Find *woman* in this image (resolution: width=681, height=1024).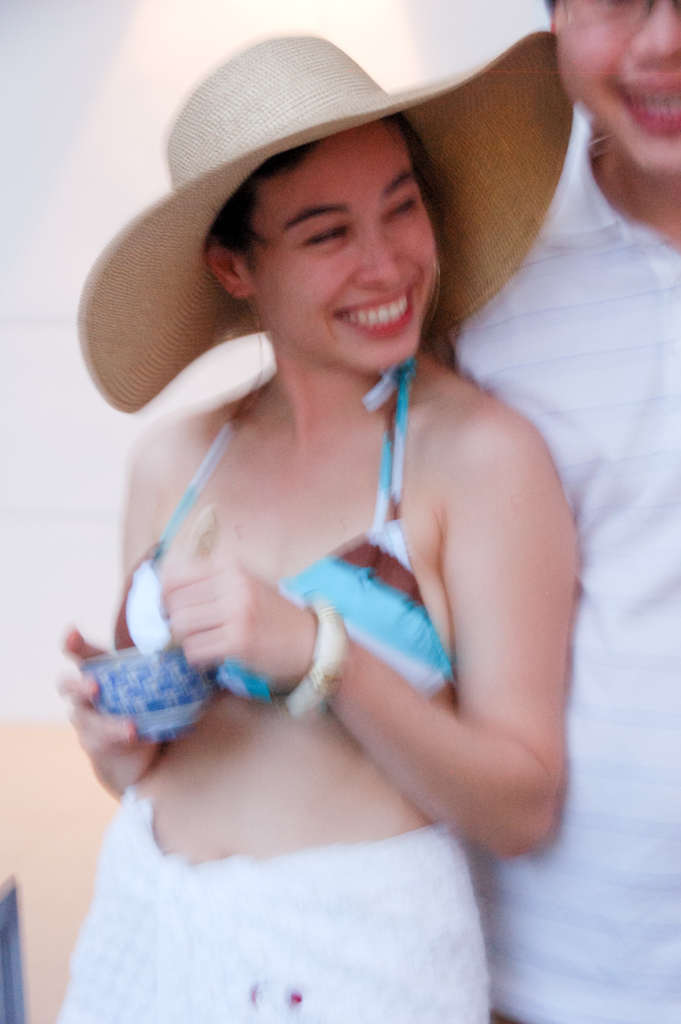
pyautogui.locateOnScreen(54, 29, 579, 1023).
